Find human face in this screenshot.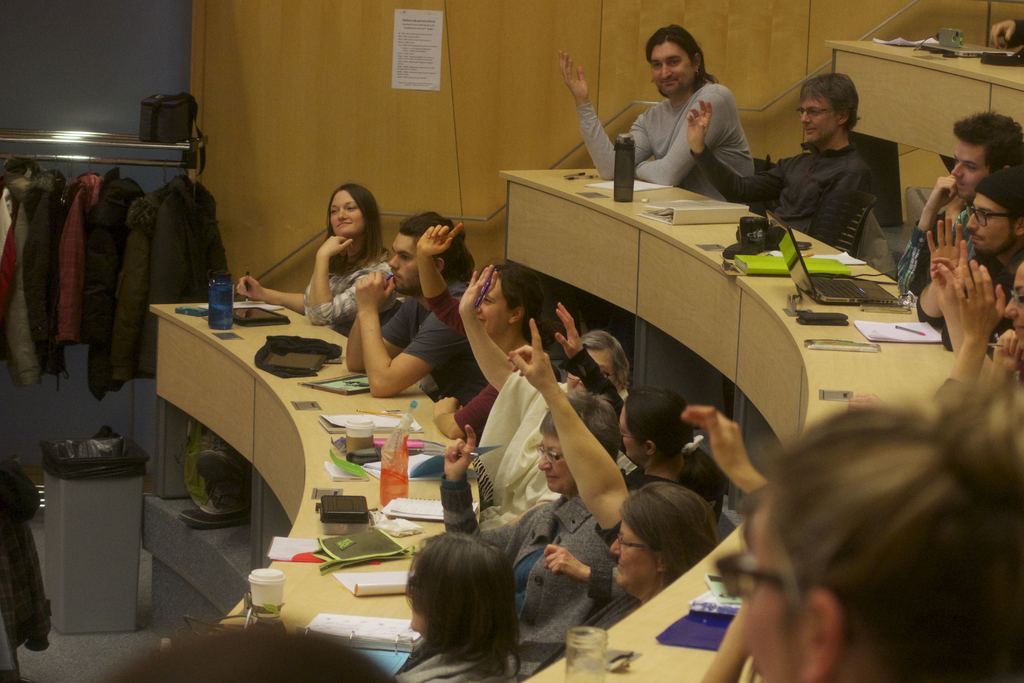
The bounding box for human face is select_region(966, 197, 1017, 261).
